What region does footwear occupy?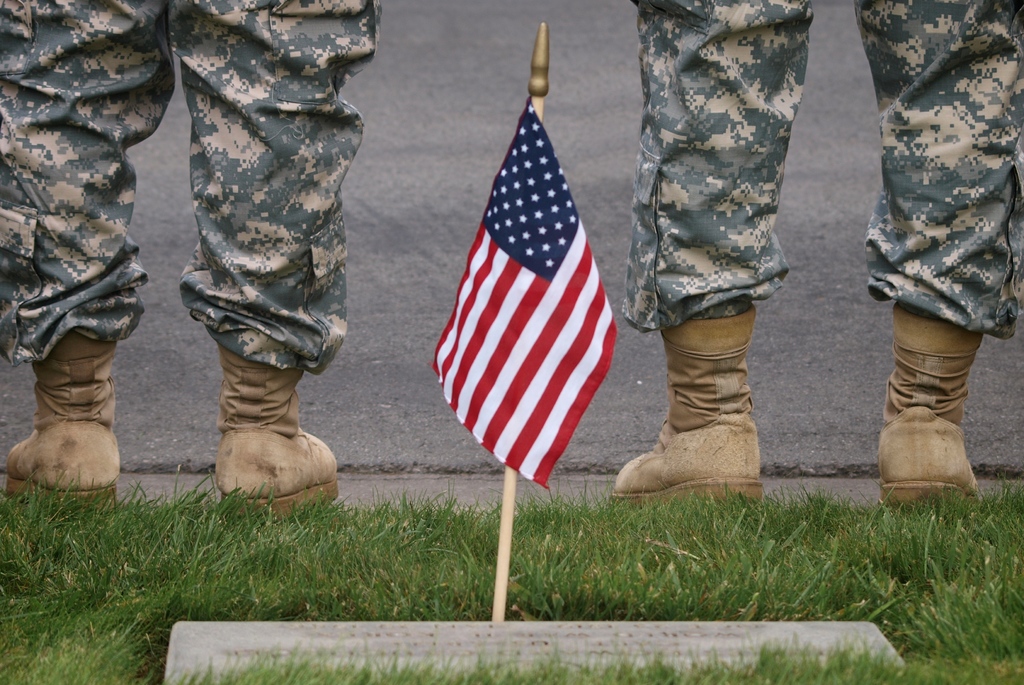
(left=883, top=302, right=990, bottom=501).
